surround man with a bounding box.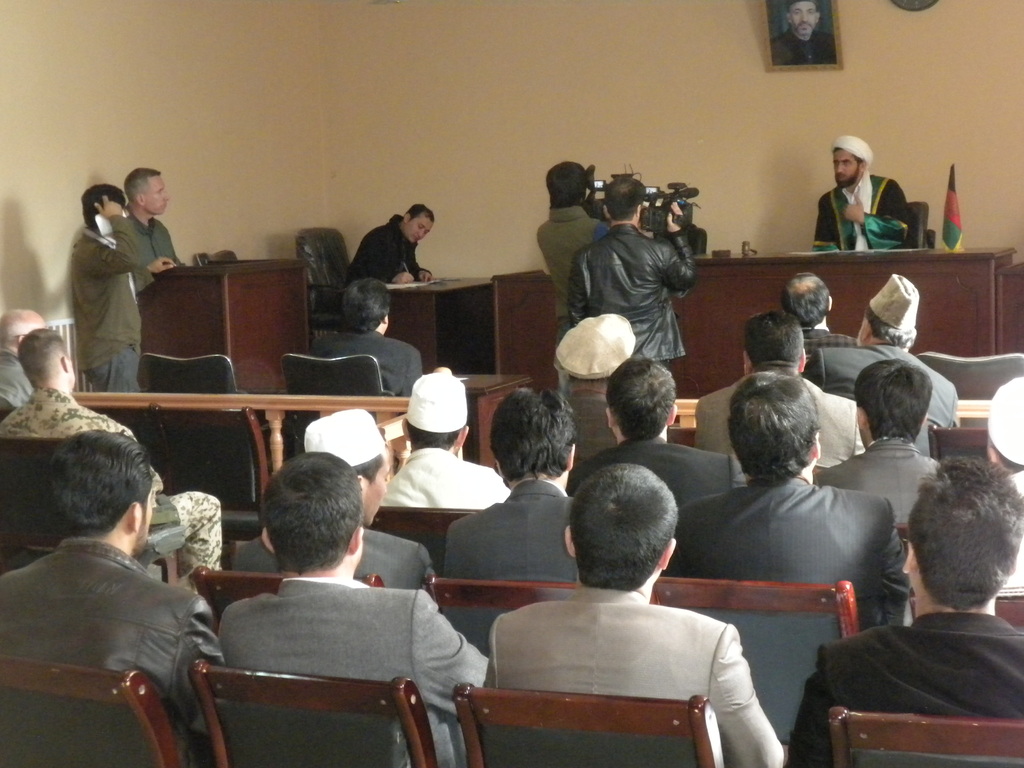
812,360,952,525.
